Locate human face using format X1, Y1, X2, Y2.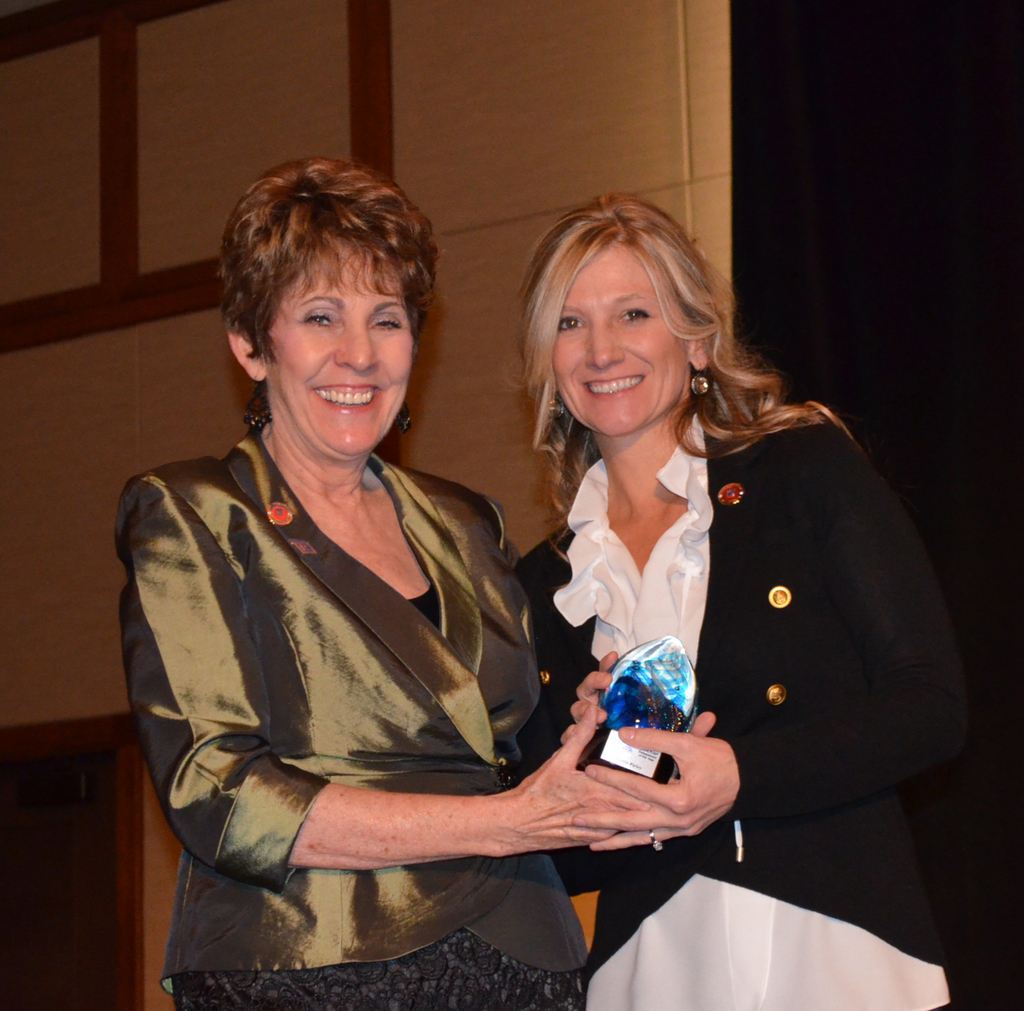
262, 248, 416, 461.
